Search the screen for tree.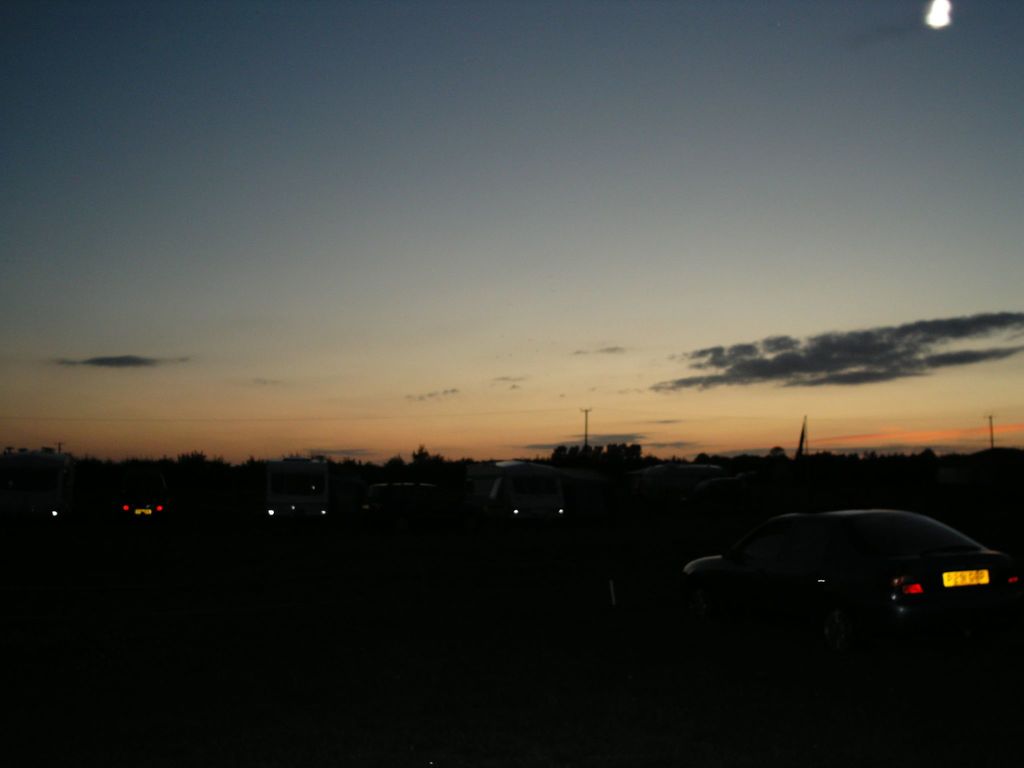
Found at Rect(569, 447, 579, 469).
